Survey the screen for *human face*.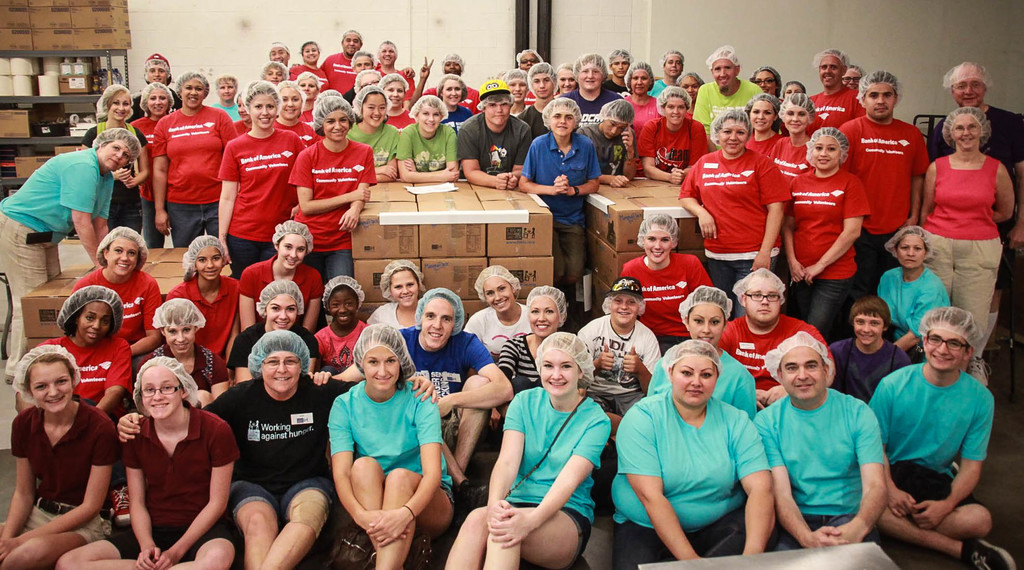
Survey found: [x1=263, y1=288, x2=297, y2=327].
